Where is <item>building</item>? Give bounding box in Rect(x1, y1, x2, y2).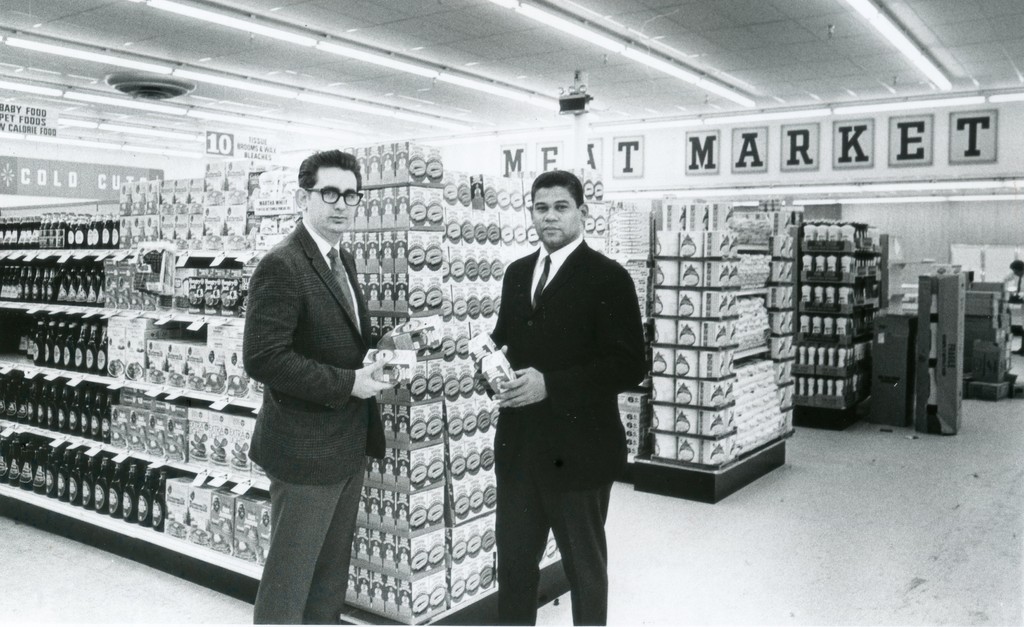
Rect(0, 0, 1023, 626).
